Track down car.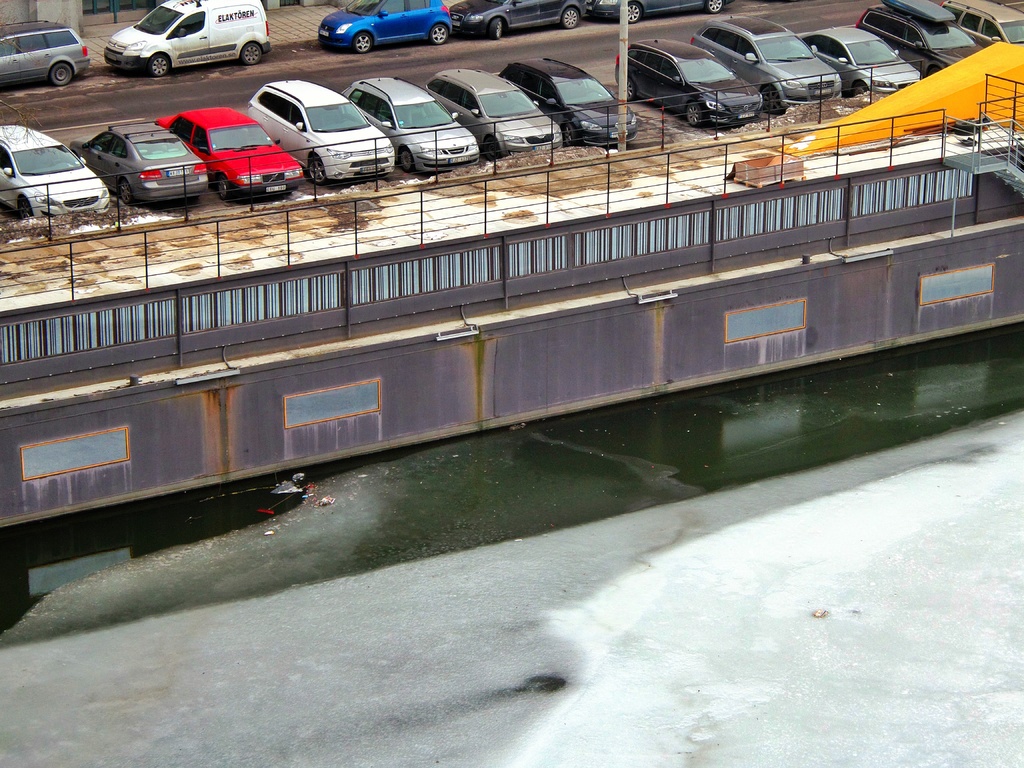
Tracked to detection(97, 0, 279, 80).
